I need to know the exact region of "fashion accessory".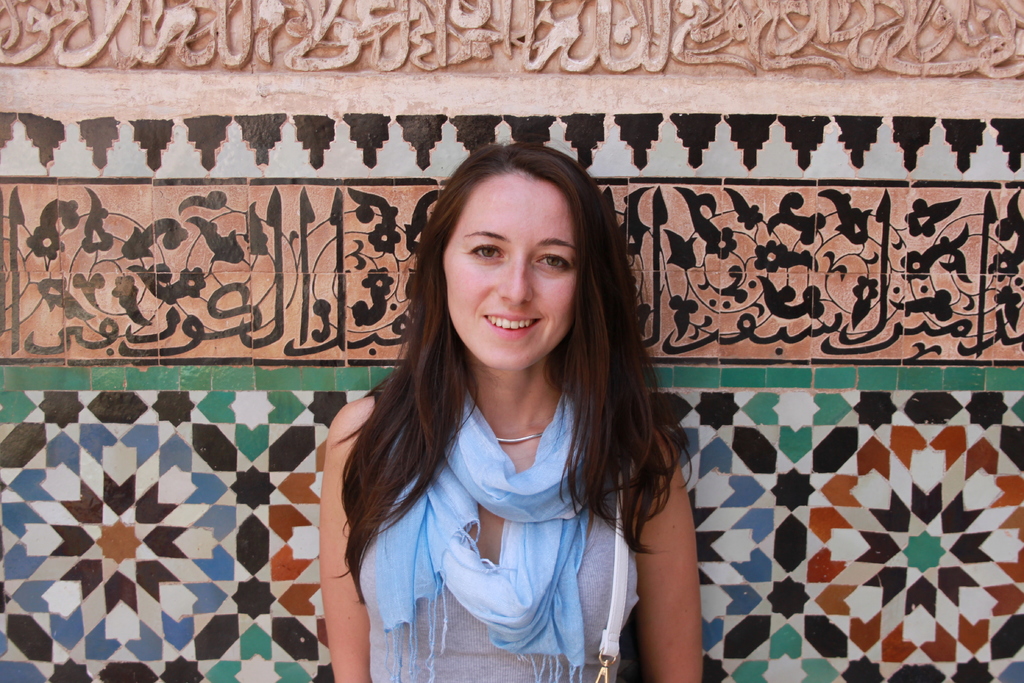
Region: [left=593, top=457, right=639, bottom=682].
